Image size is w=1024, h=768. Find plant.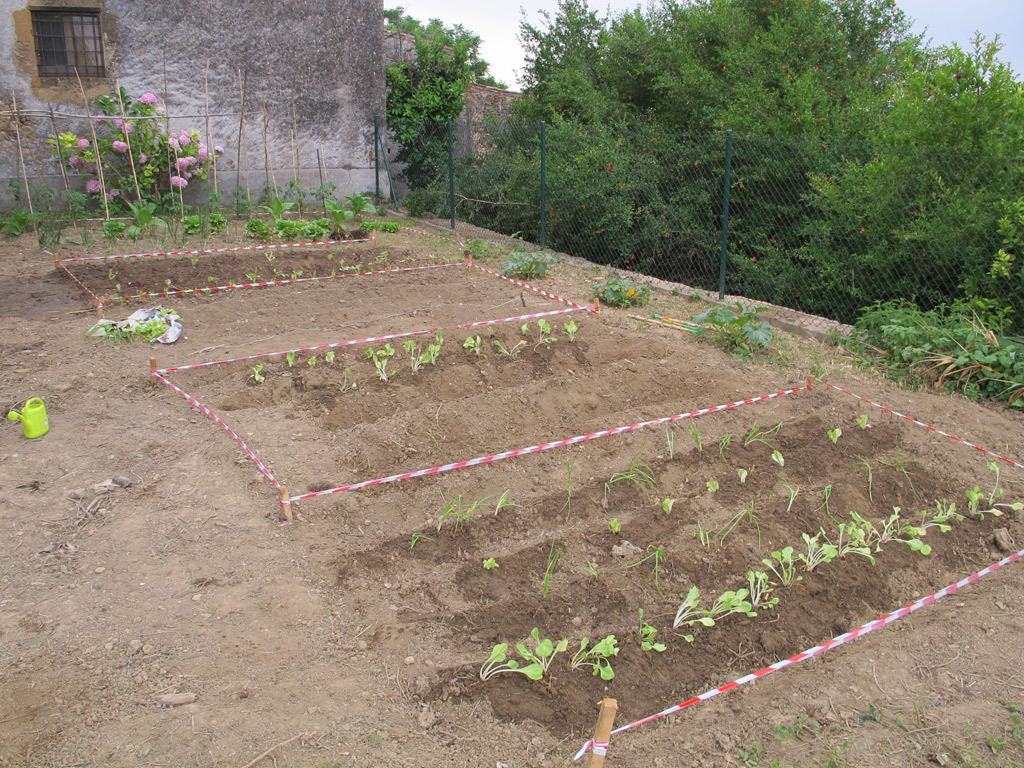
bbox=(440, 252, 447, 263).
